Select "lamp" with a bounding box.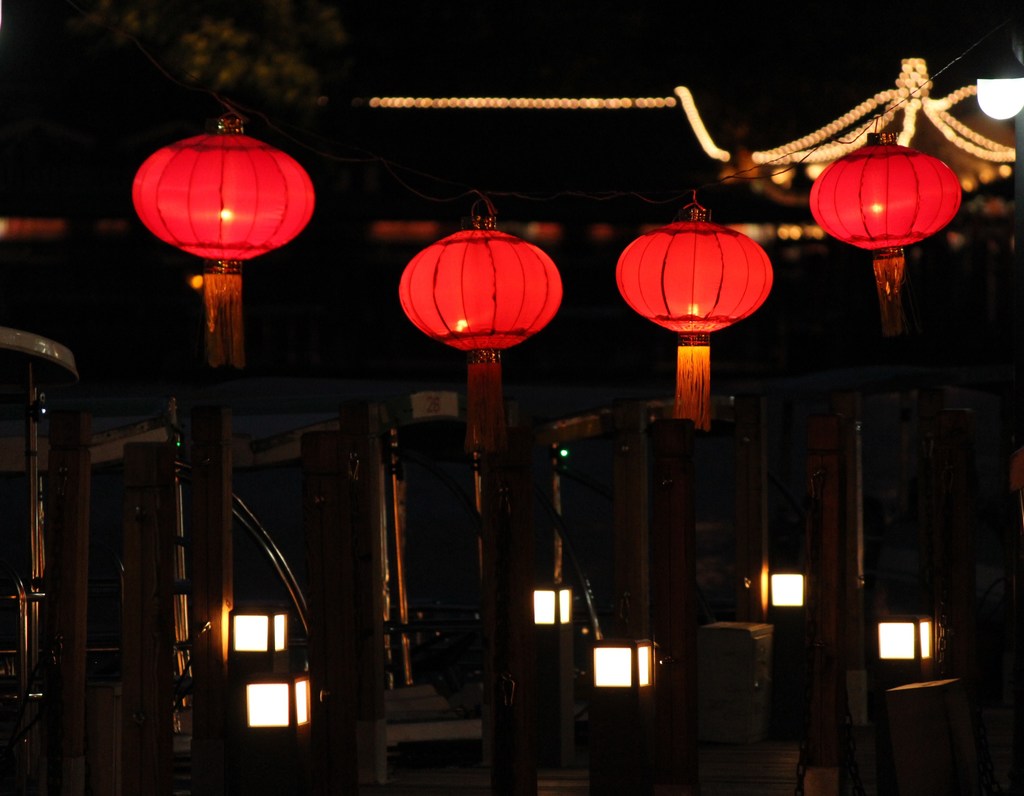
bbox(395, 181, 563, 452).
